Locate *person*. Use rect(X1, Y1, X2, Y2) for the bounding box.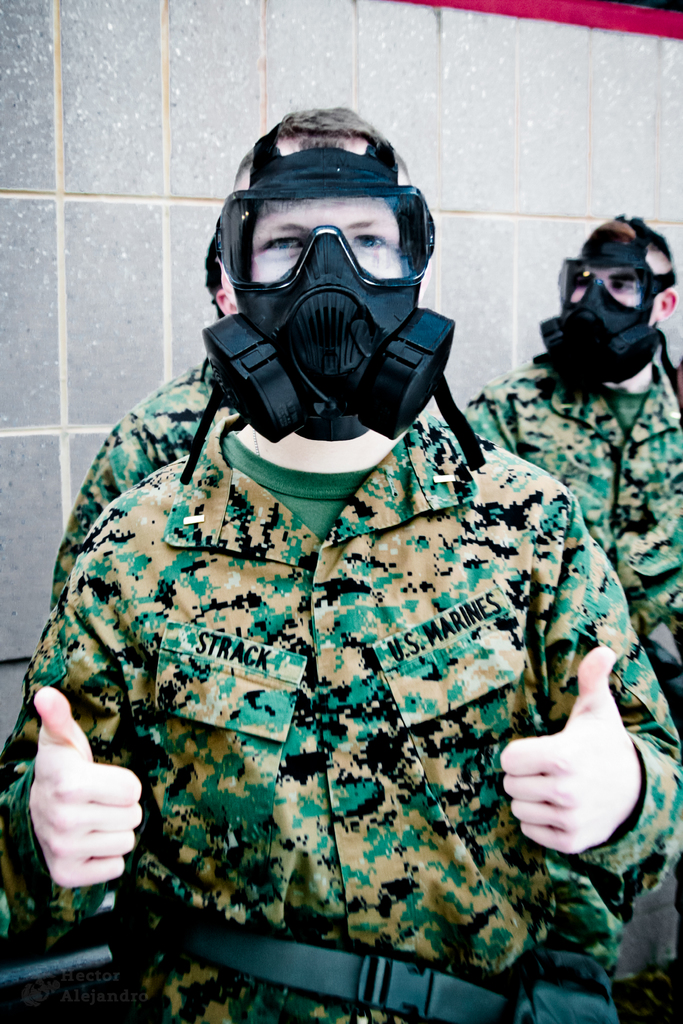
rect(0, 101, 682, 1023).
